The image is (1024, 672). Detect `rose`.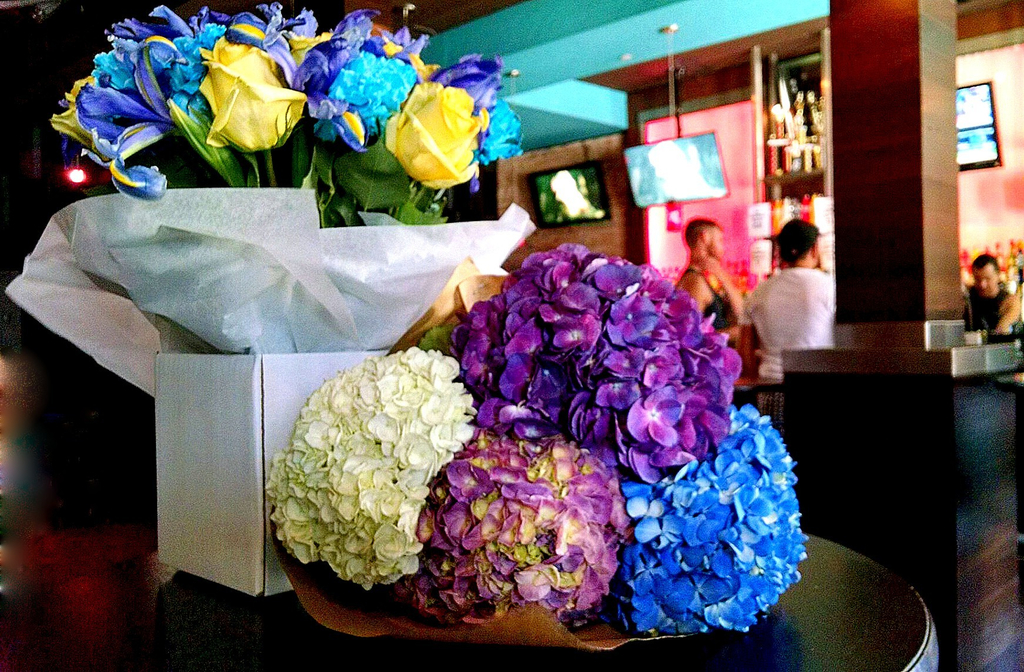
Detection: 50,73,104,158.
